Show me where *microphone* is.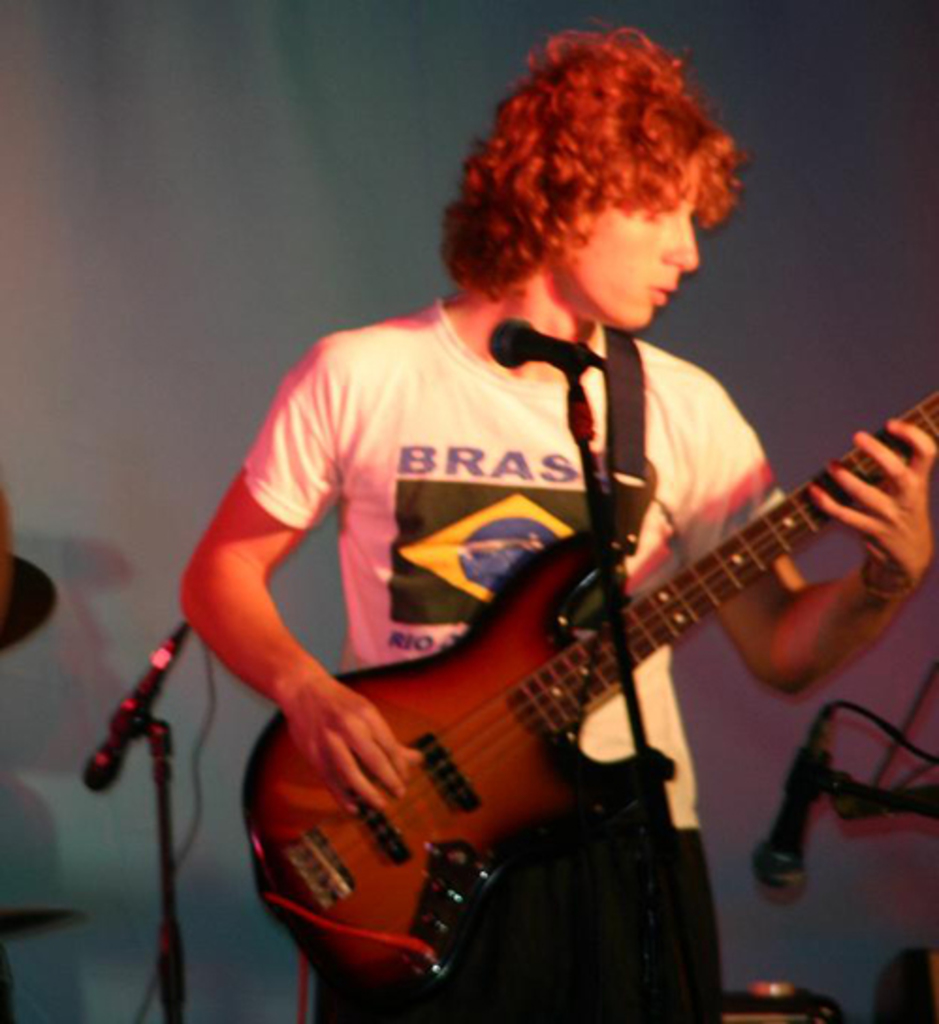
*microphone* is at 85, 621, 194, 794.
